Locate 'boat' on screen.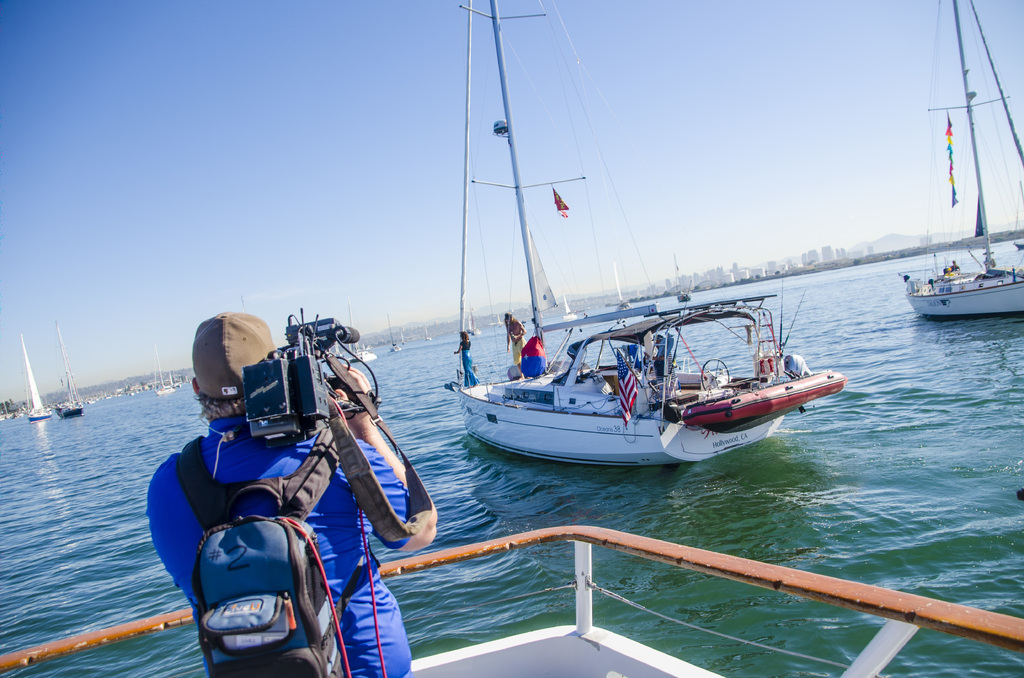
On screen at rect(561, 292, 577, 319).
